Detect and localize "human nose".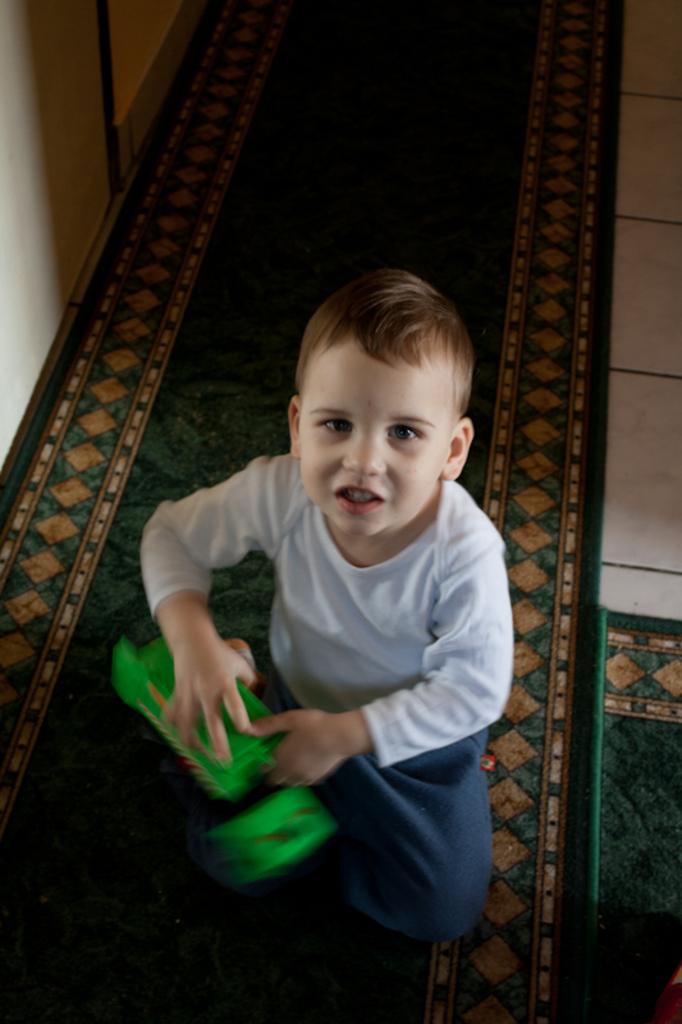
Localized at select_region(342, 428, 380, 472).
